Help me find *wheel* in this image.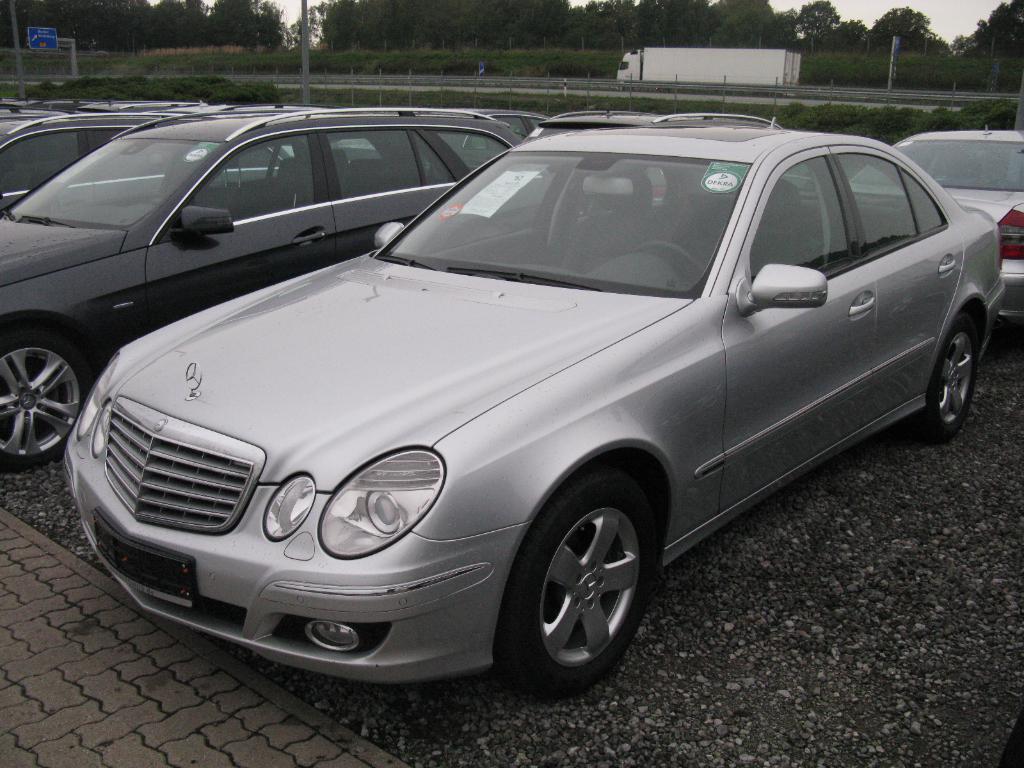
Found it: (920,312,980,443).
